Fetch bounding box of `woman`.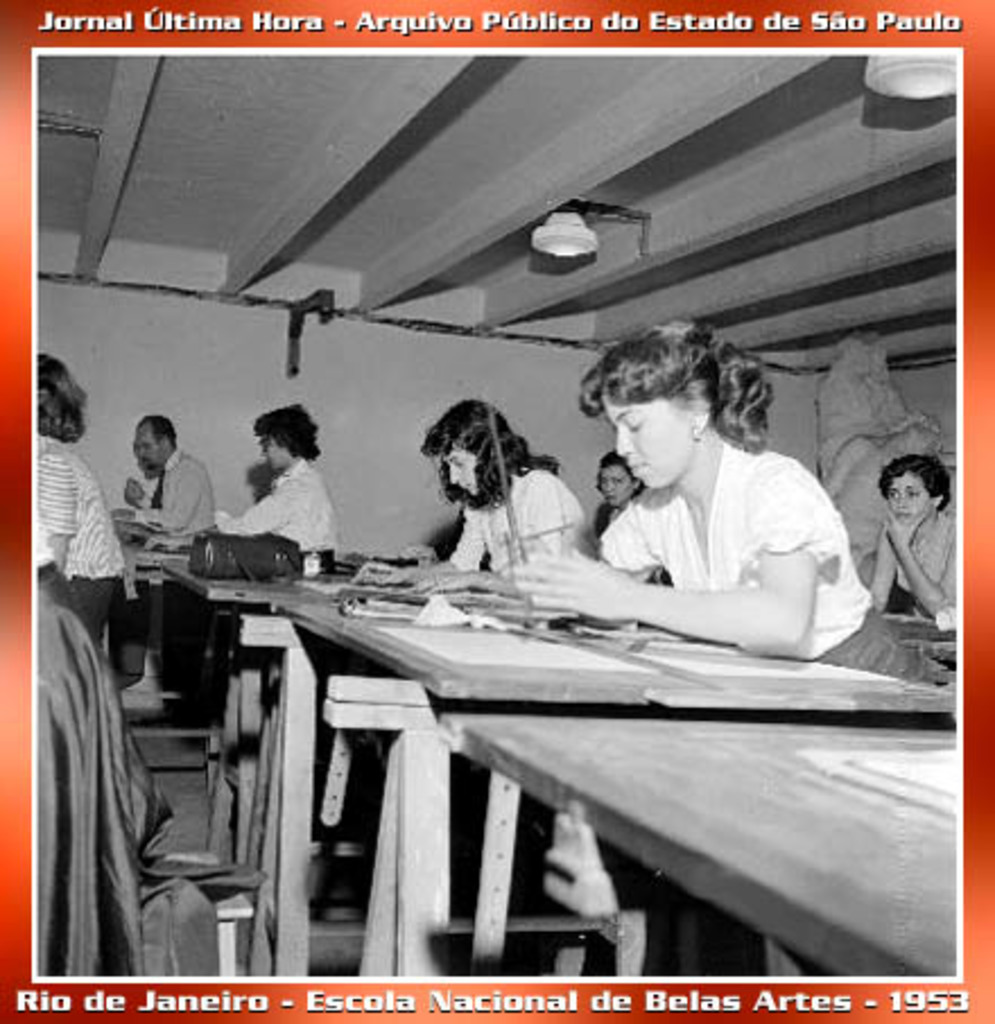
Bbox: bbox(360, 396, 581, 588).
